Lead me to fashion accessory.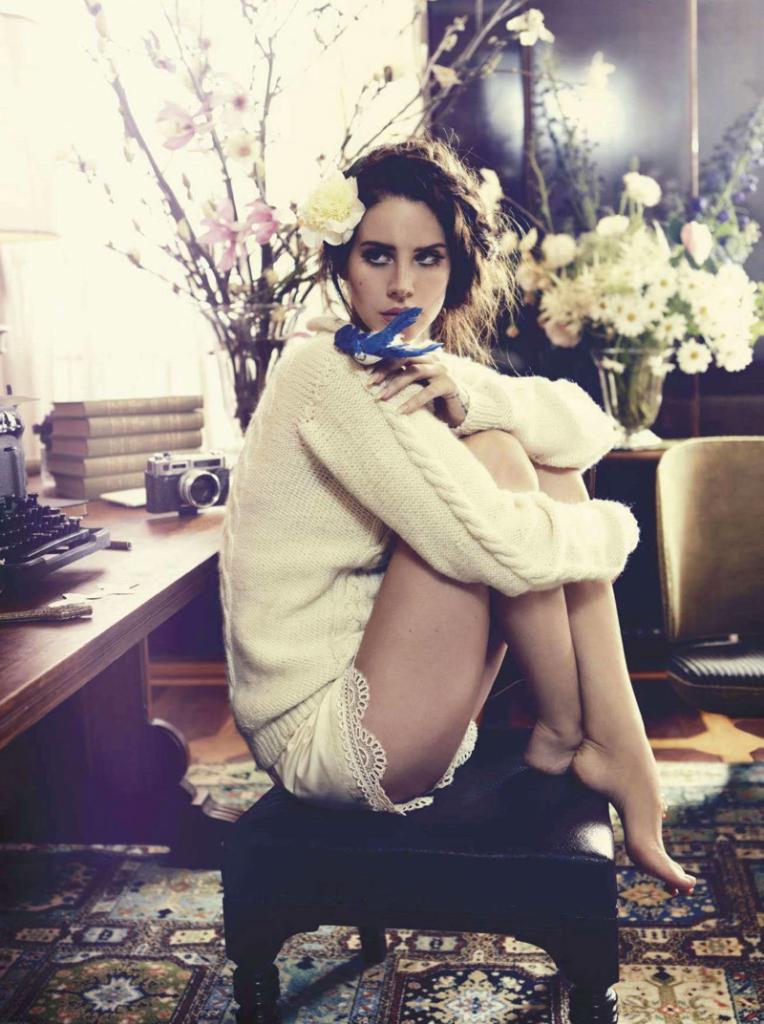
Lead to x1=440 y1=306 x2=449 y2=320.
